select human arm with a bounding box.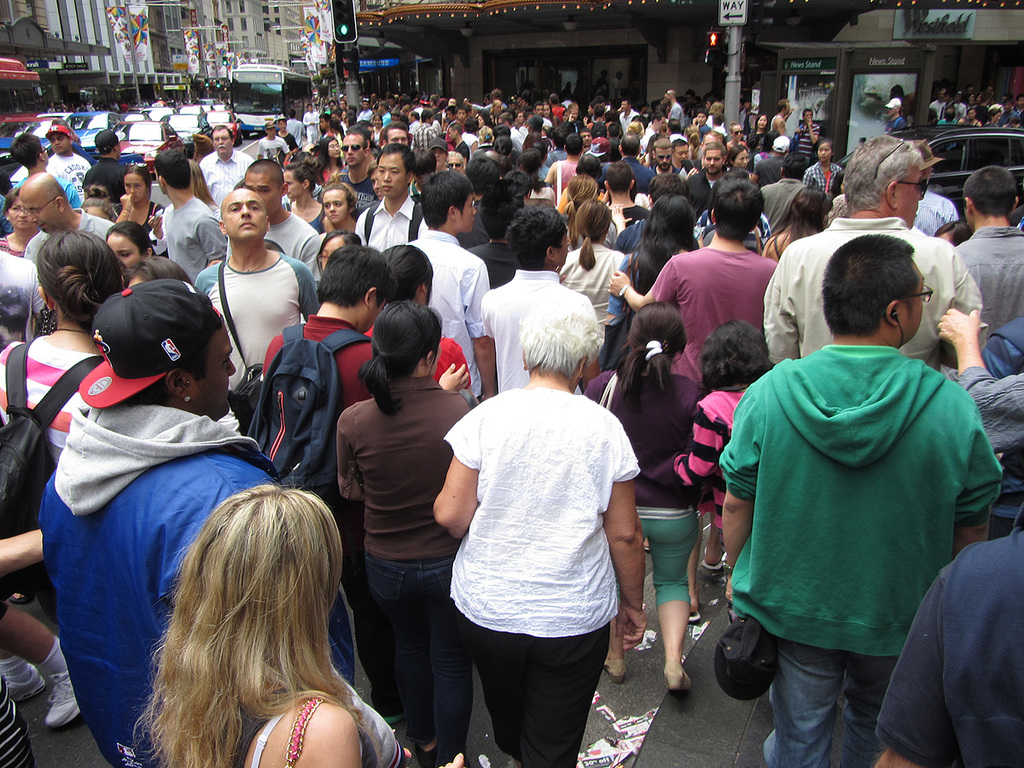
[x1=250, y1=137, x2=265, y2=160].
